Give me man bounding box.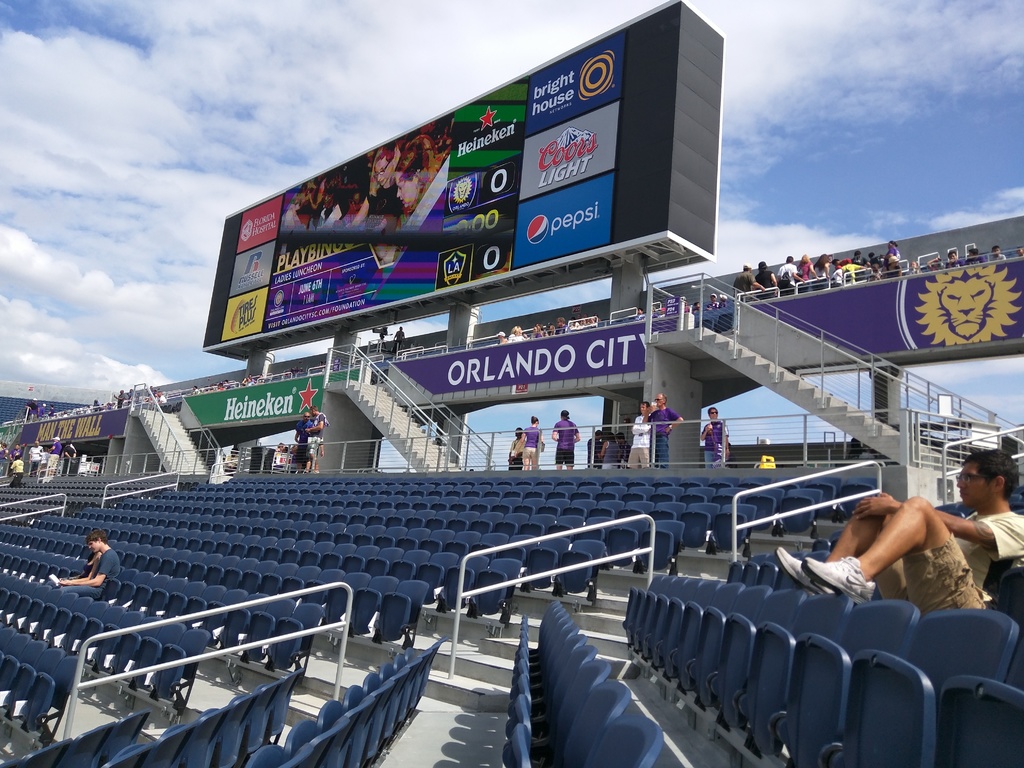
region(25, 396, 36, 420).
